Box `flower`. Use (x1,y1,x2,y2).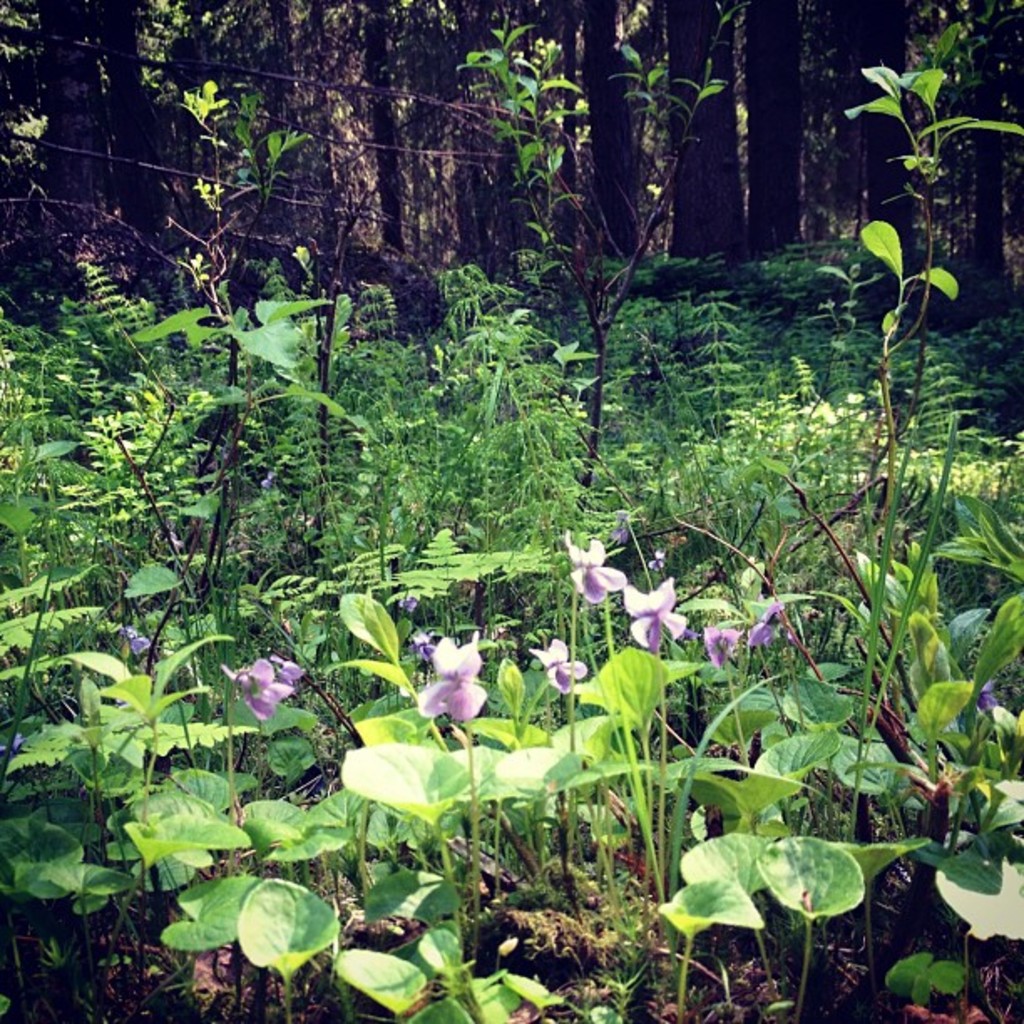
(211,656,293,728).
